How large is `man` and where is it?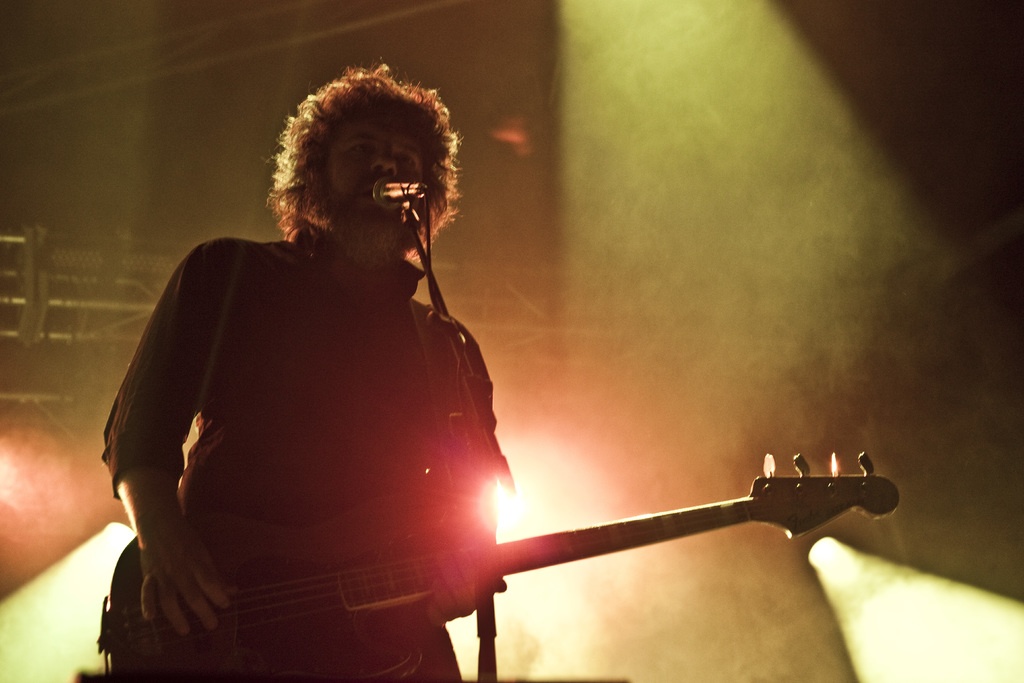
Bounding box: x1=108 y1=63 x2=557 y2=673.
